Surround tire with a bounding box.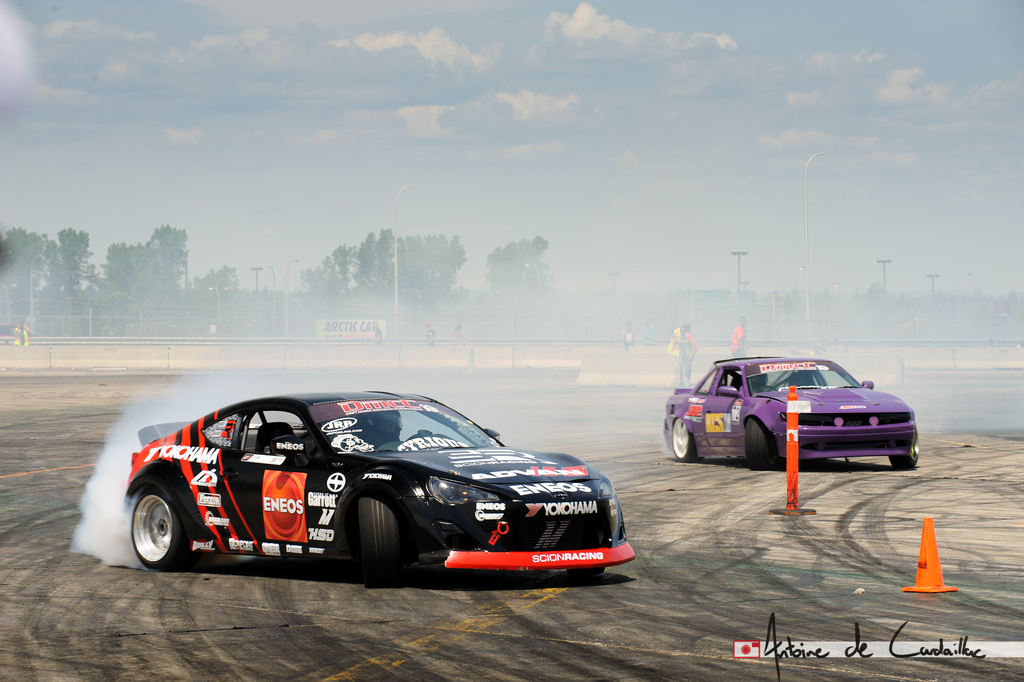
(left=670, top=418, right=696, bottom=463).
